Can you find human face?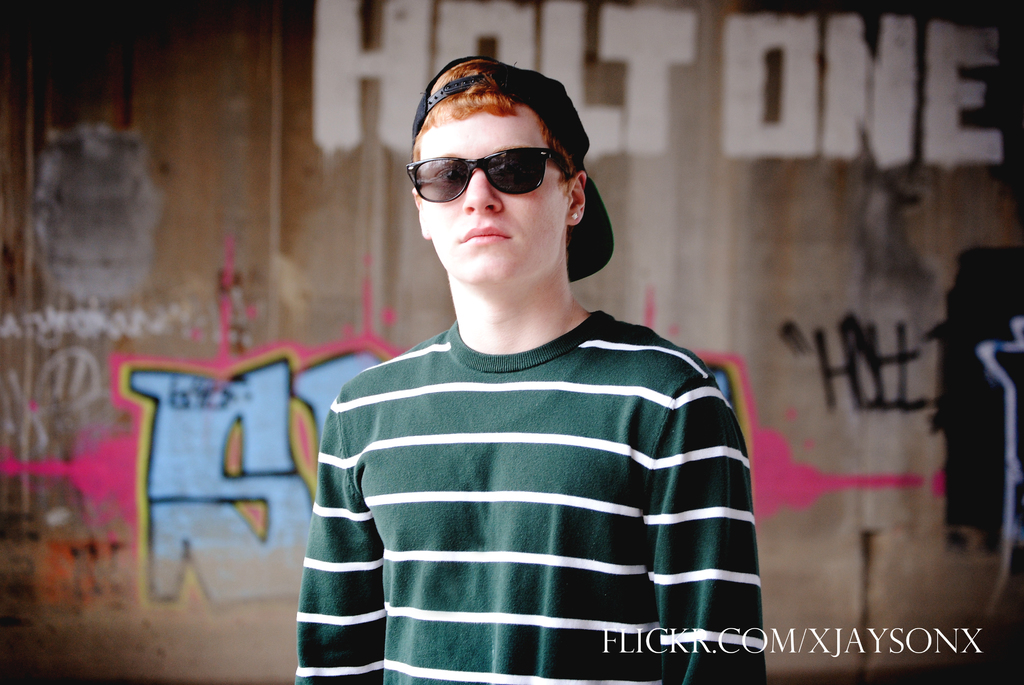
Yes, bounding box: crop(426, 109, 563, 280).
